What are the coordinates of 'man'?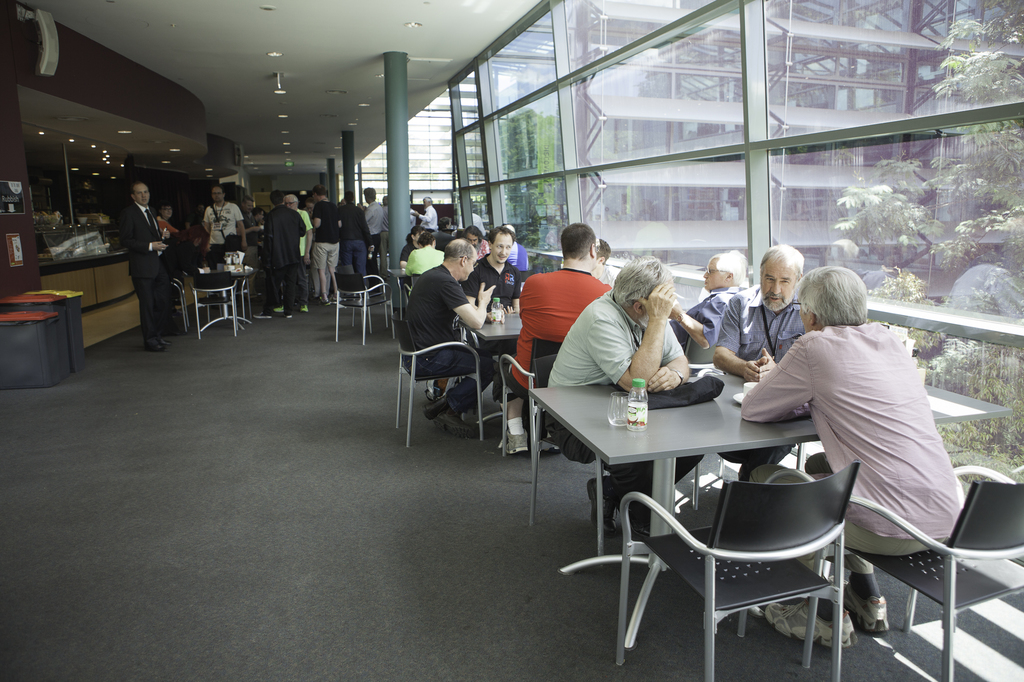
360 188 378 259.
